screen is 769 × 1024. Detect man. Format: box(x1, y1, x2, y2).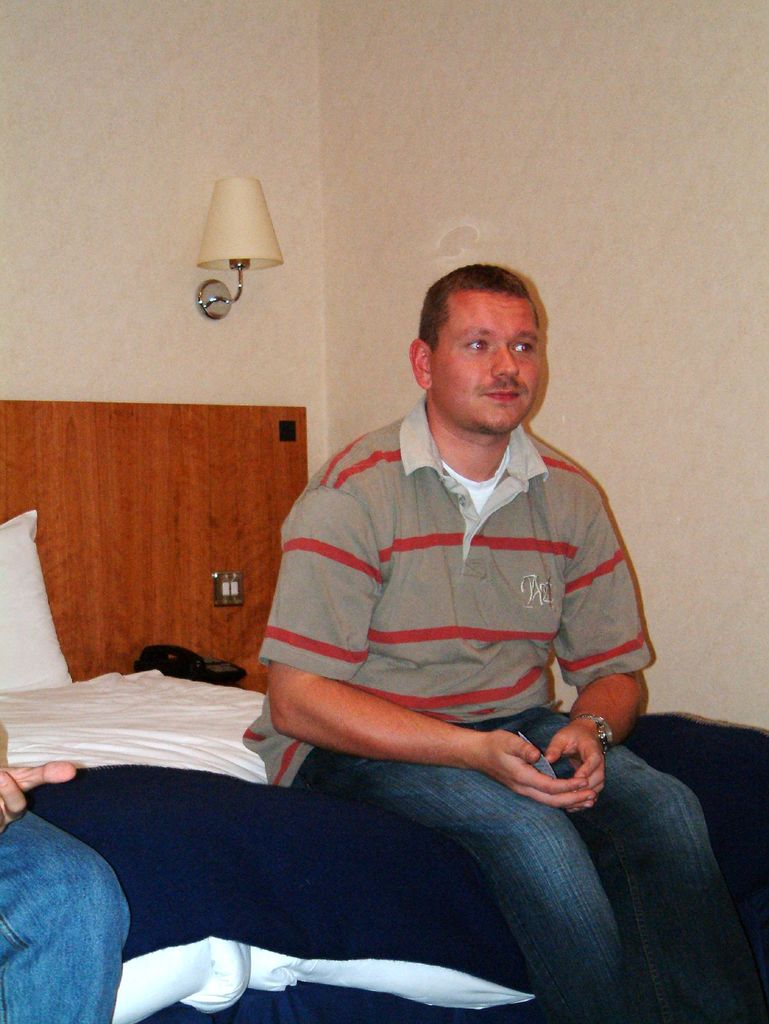
box(0, 725, 125, 1023).
